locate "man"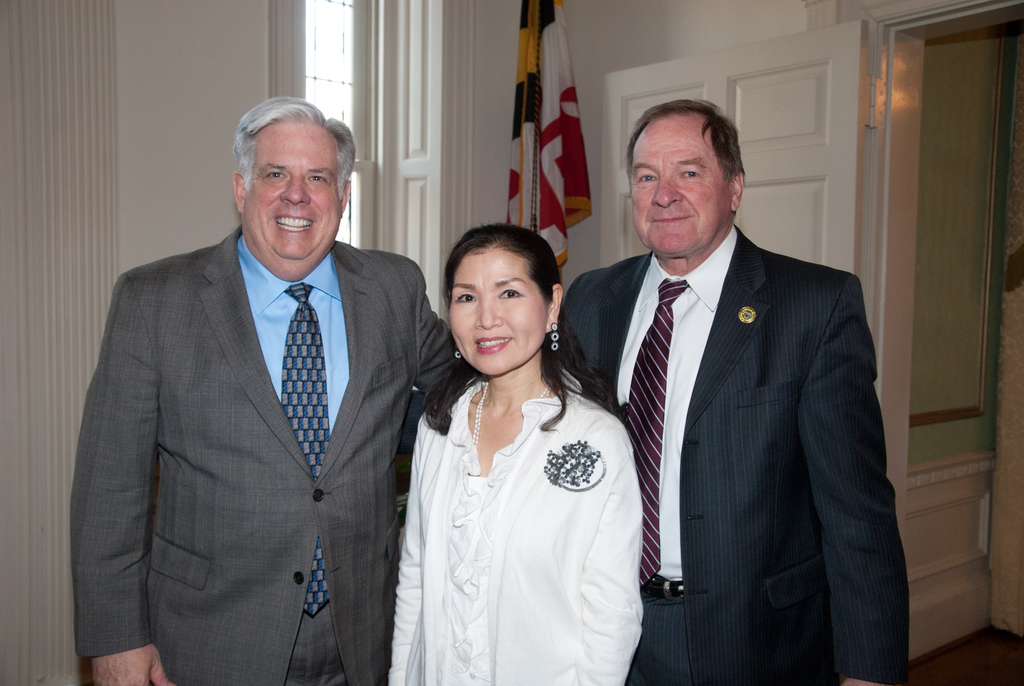
{"left": 548, "top": 99, "right": 909, "bottom": 685}
